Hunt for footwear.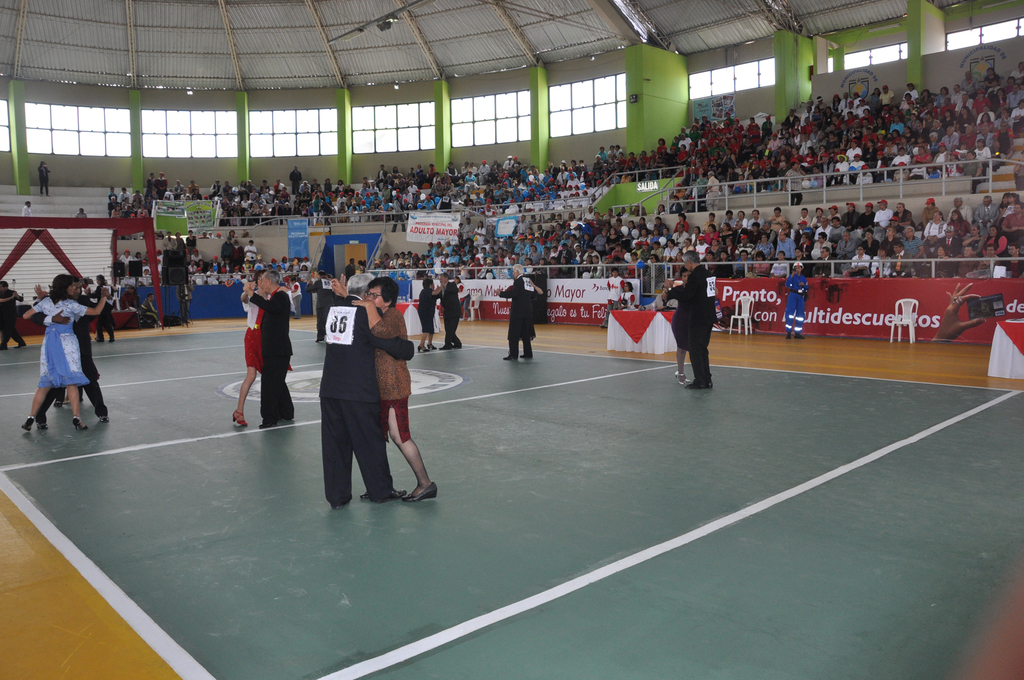
Hunted down at <region>75, 416, 90, 433</region>.
